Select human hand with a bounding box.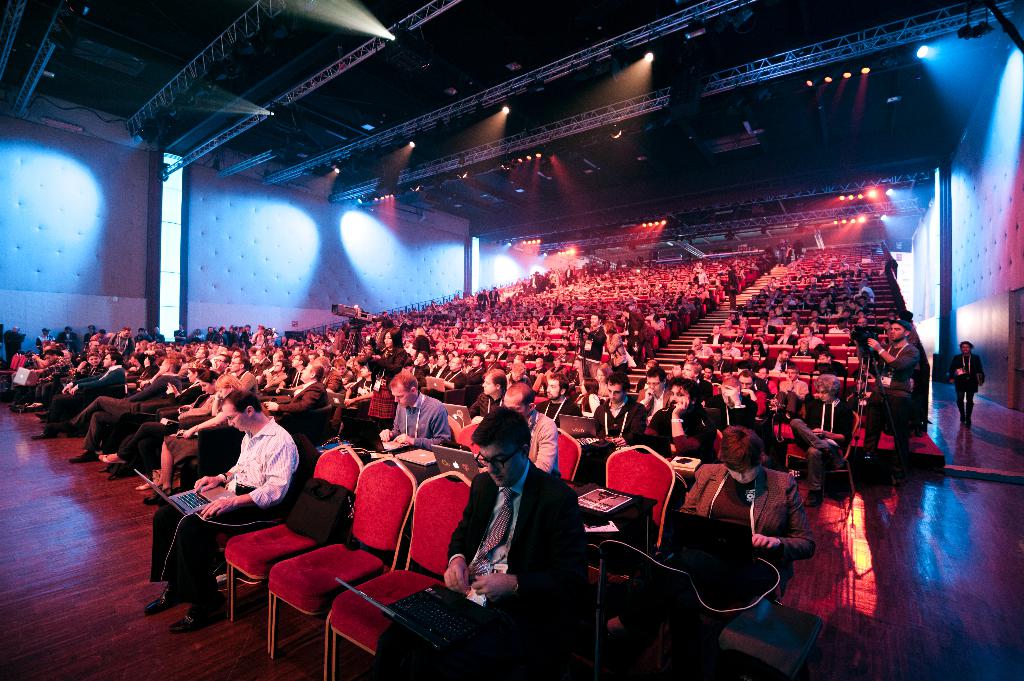
BBox(68, 388, 78, 399).
